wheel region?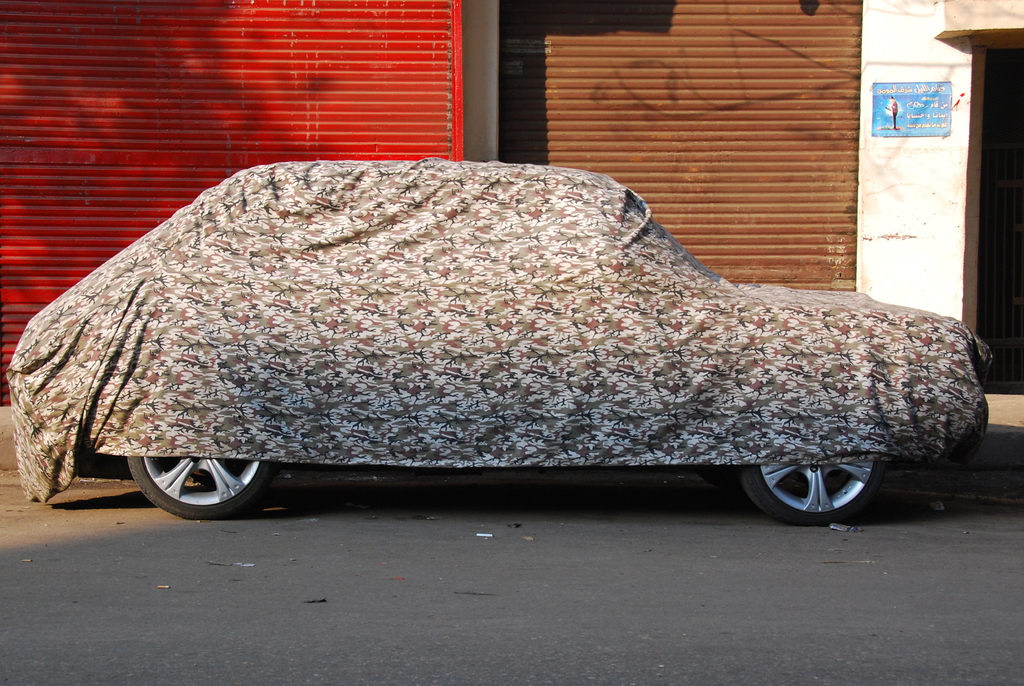
box=[123, 454, 280, 517]
